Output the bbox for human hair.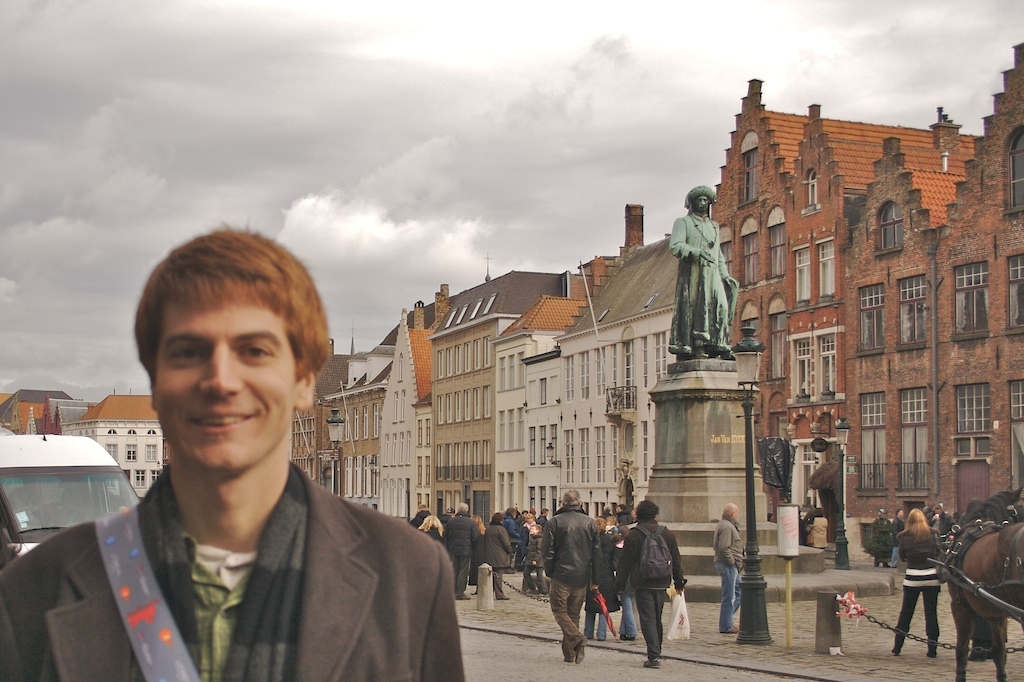
locate(906, 511, 928, 530).
